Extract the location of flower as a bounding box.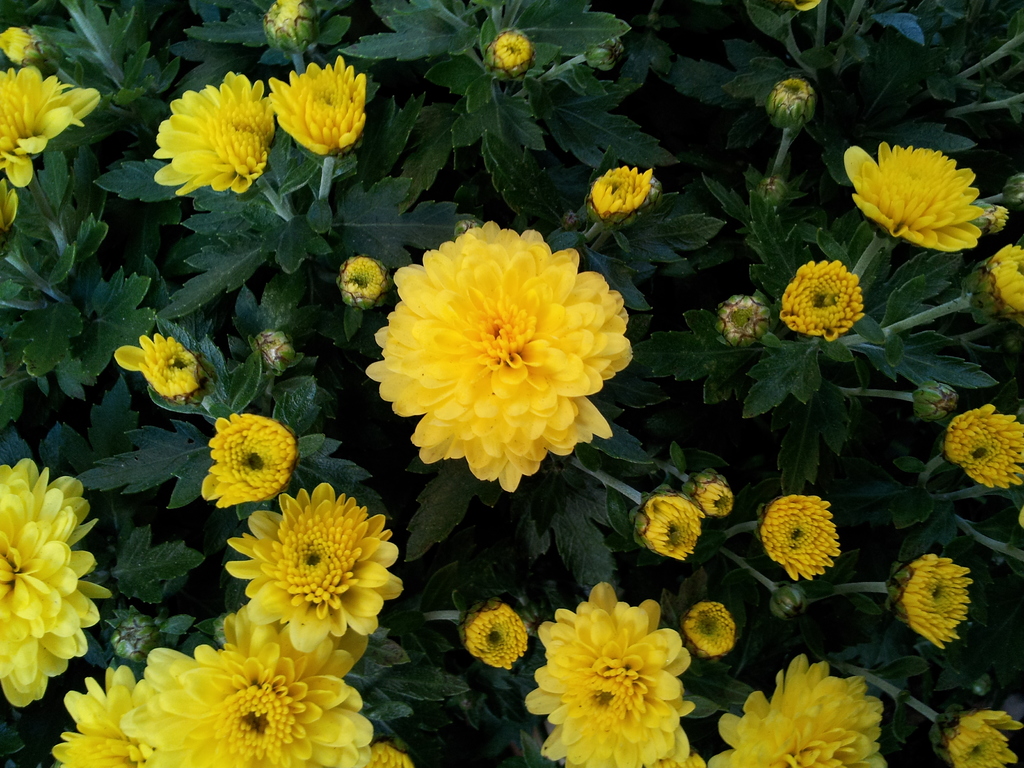
(x1=710, y1=653, x2=884, y2=767).
